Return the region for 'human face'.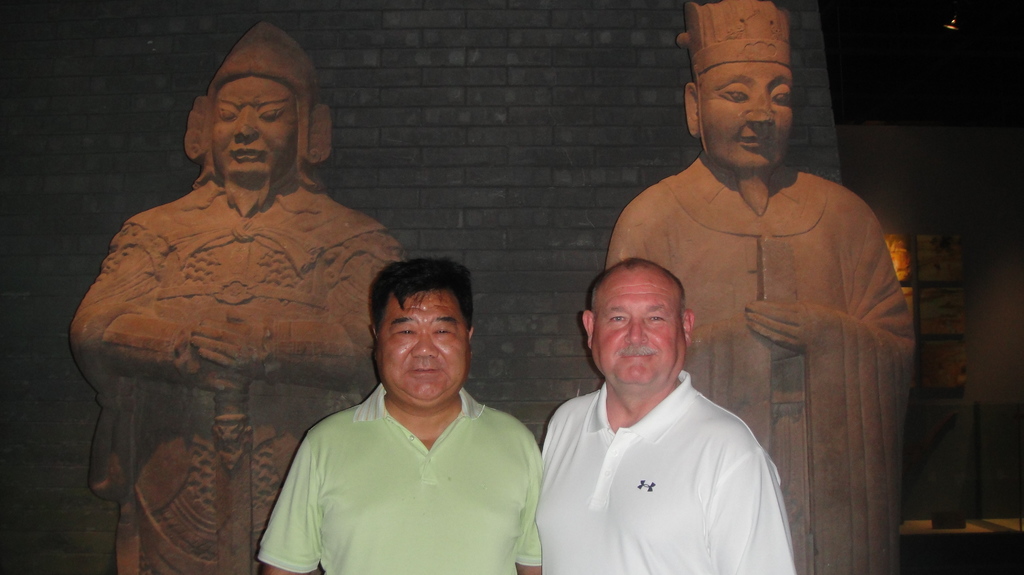
left=694, top=54, right=794, bottom=182.
